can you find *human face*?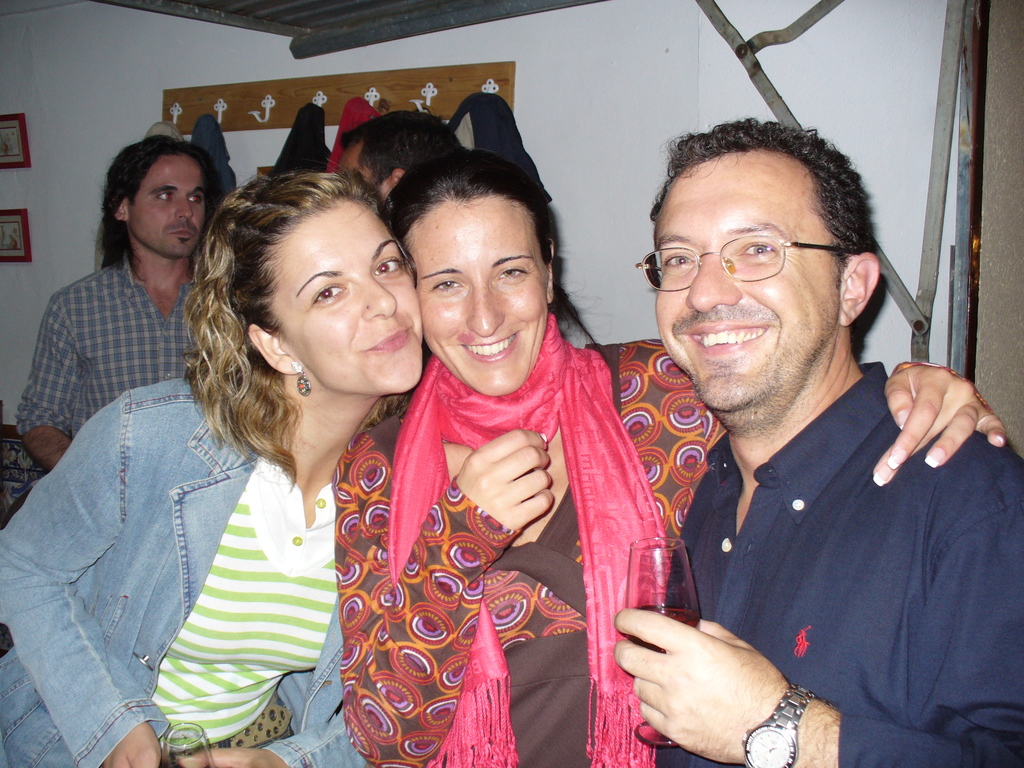
Yes, bounding box: <box>268,204,422,386</box>.
